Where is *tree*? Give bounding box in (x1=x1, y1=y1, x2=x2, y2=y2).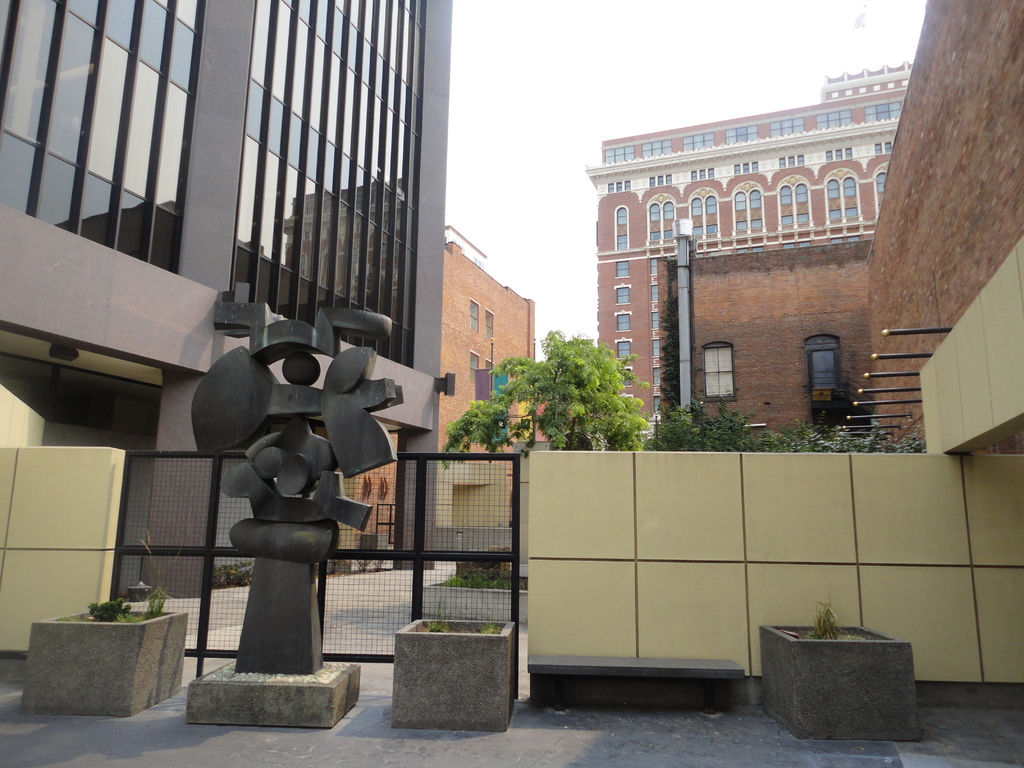
(x1=653, y1=244, x2=687, y2=419).
